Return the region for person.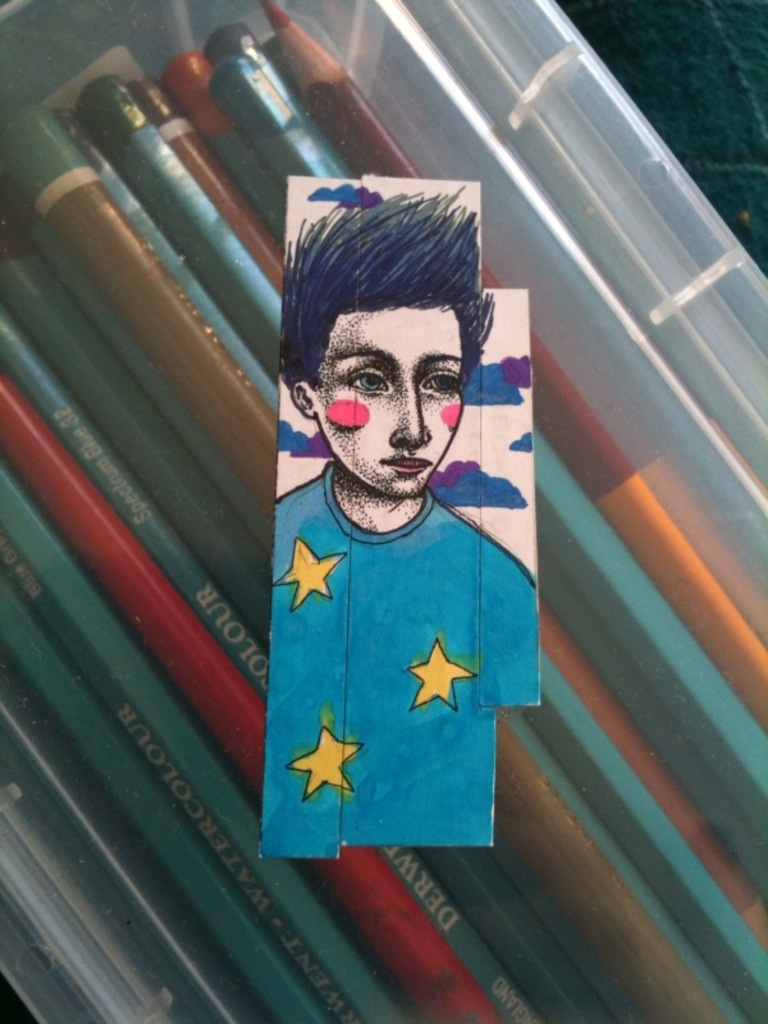
locate(257, 173, 544, 856).
